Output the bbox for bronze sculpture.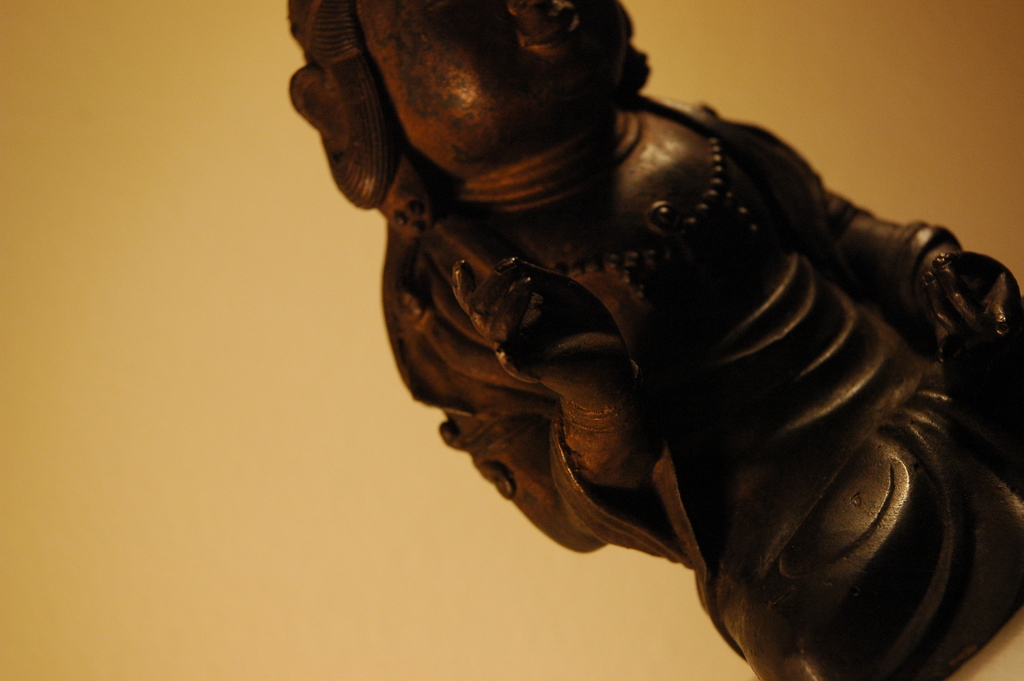
[283,0,1023,679].
